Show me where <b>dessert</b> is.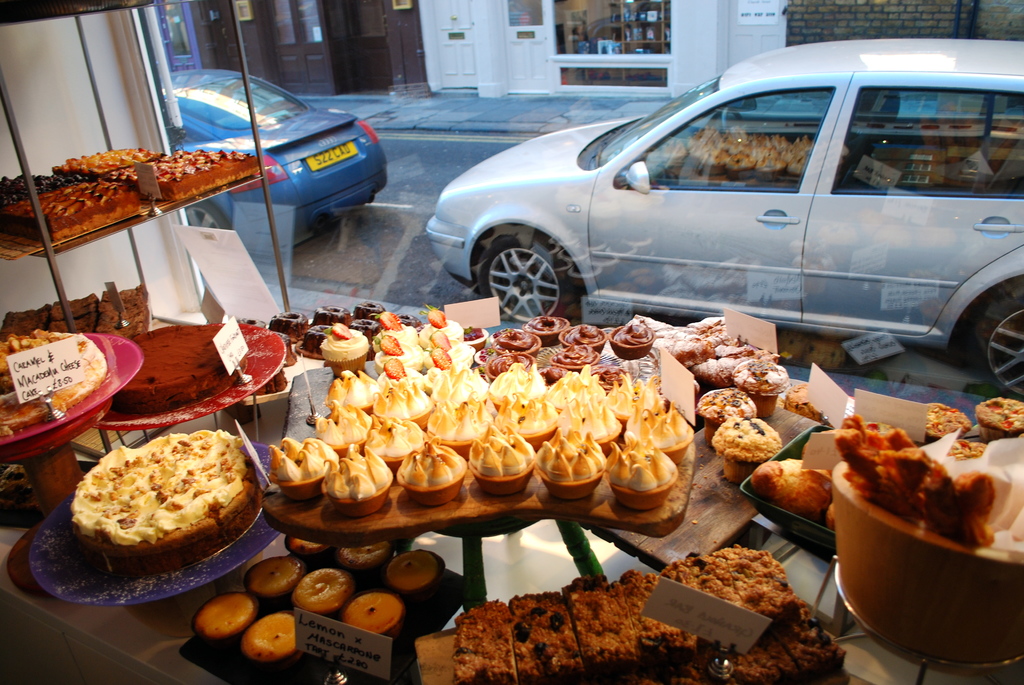
<b>dessert</b> is at crop(390, 441, 467, 502).
